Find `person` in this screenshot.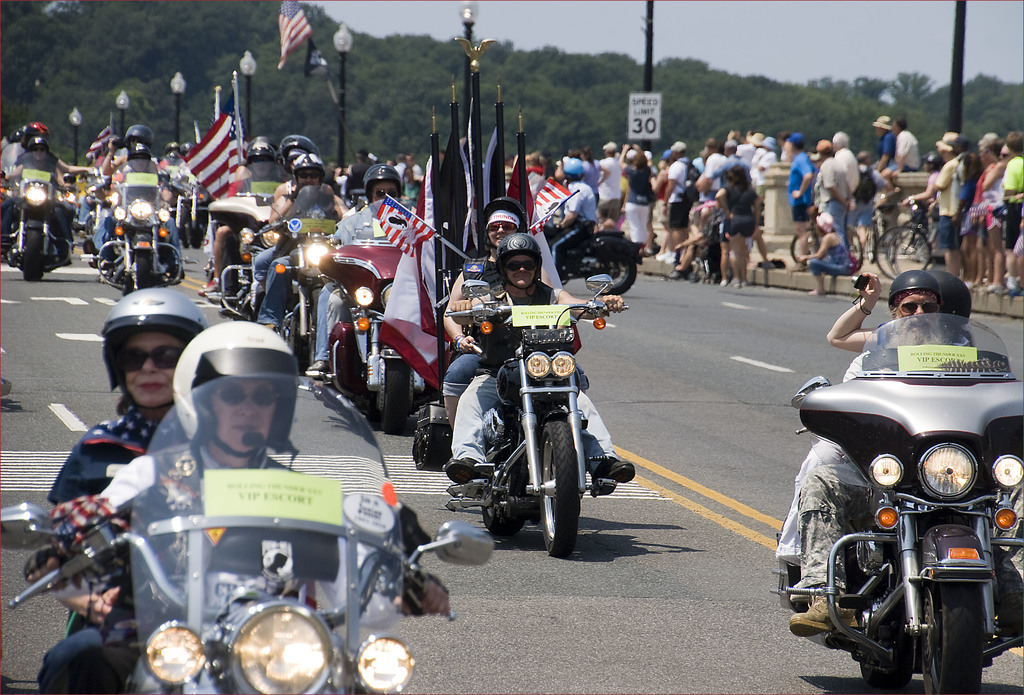
The bounding box for `person` is <box>432,187,583,500</box>.
